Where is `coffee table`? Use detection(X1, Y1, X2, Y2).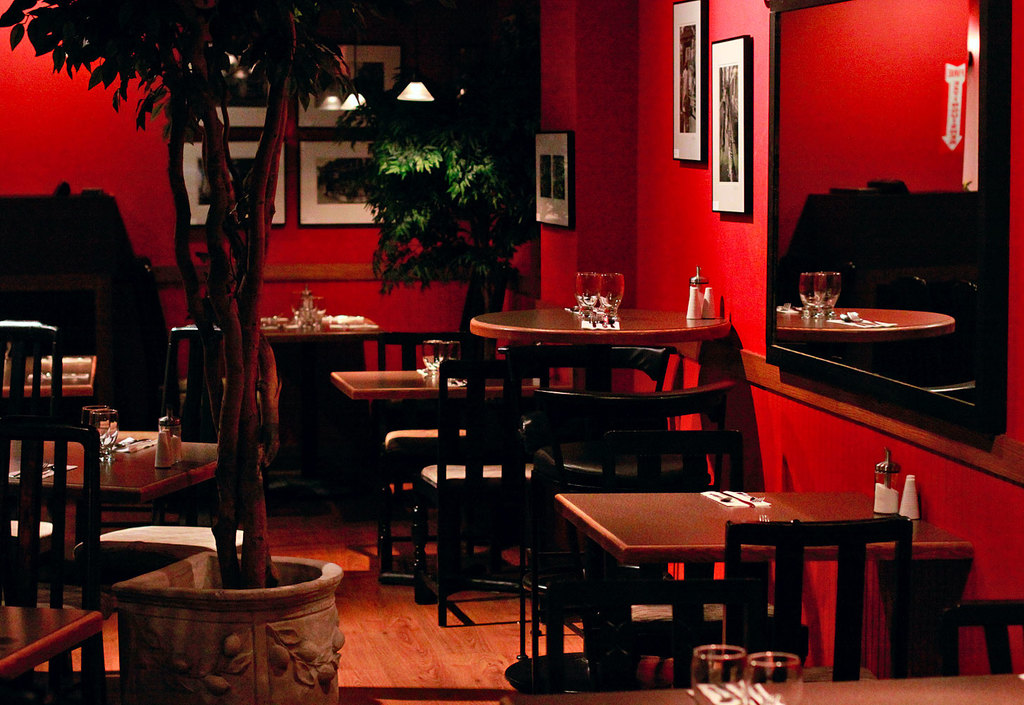
detection(459, 302, 753, 475).
